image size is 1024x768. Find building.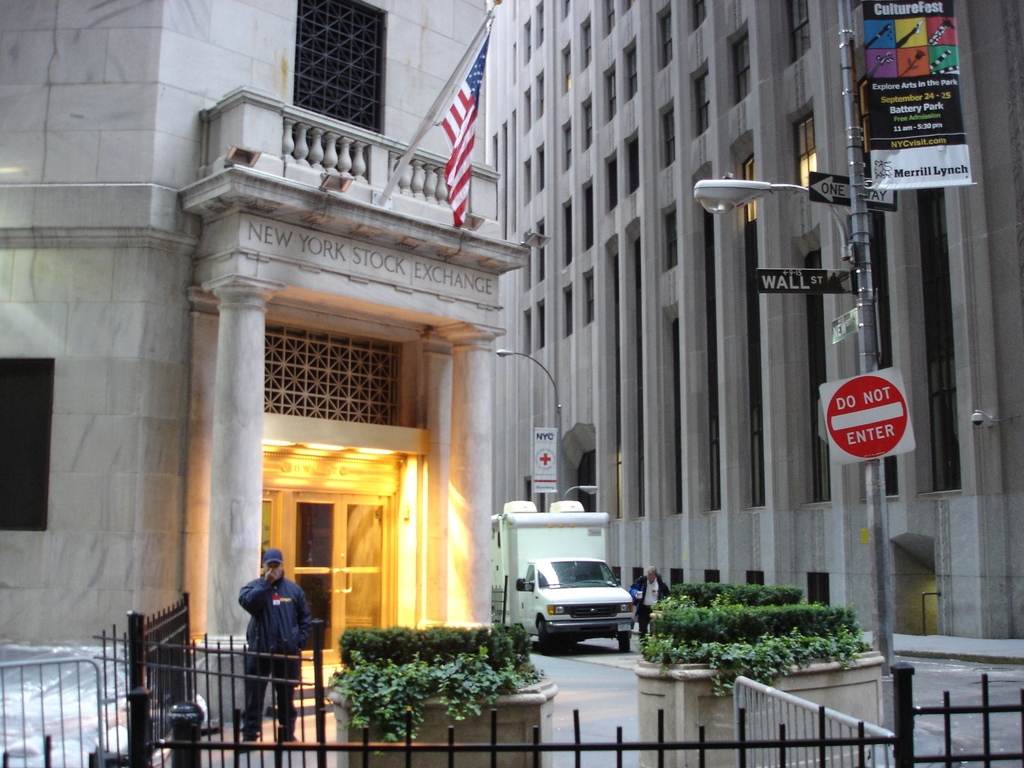
Rect(0, 0, 527, 732).
